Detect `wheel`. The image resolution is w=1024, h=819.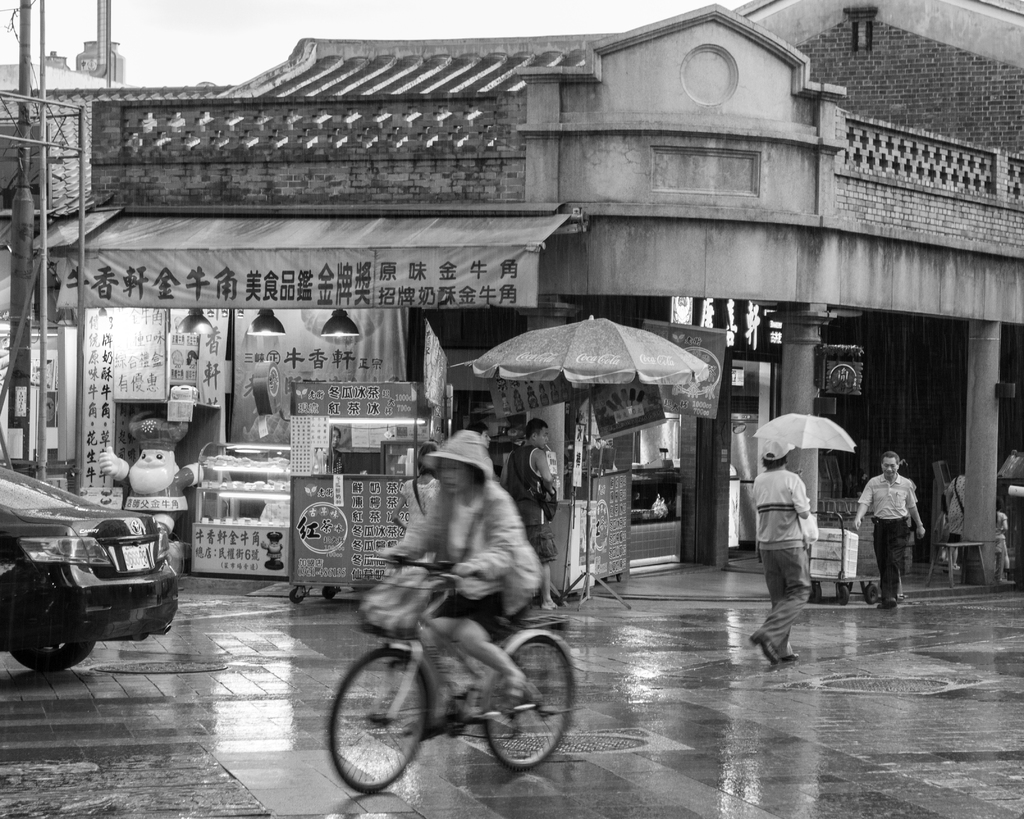
[8, 643, 95, 674].
